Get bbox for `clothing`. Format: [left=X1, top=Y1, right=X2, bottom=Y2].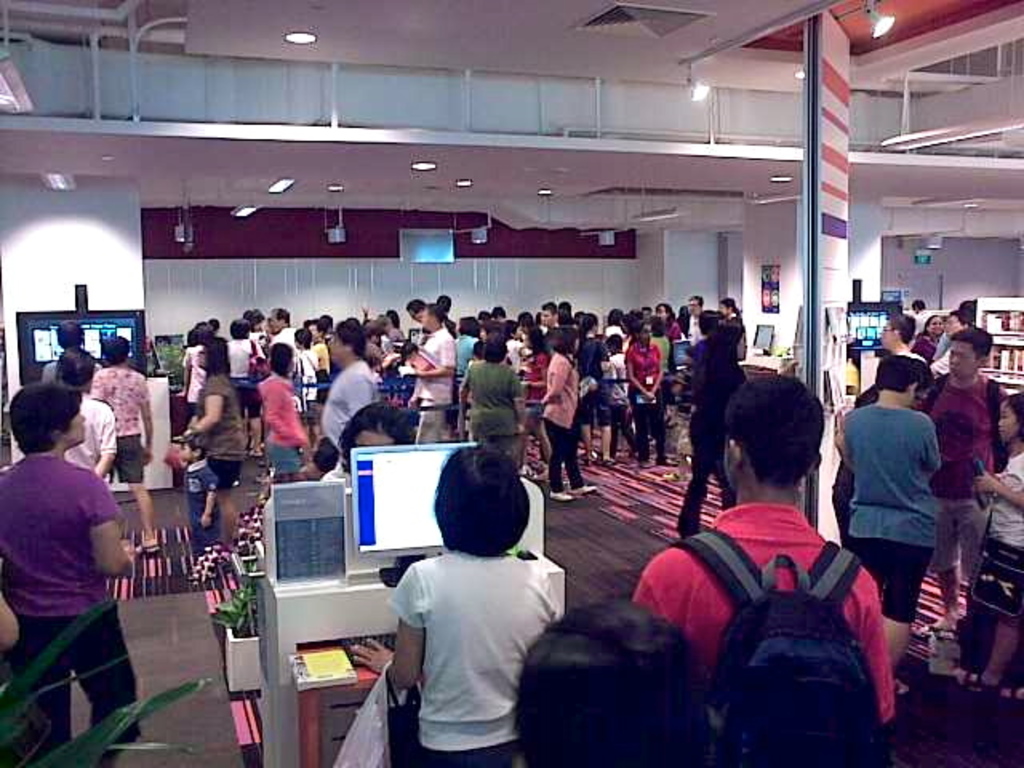
[left=549, top=350, right=582, bottom=493].
